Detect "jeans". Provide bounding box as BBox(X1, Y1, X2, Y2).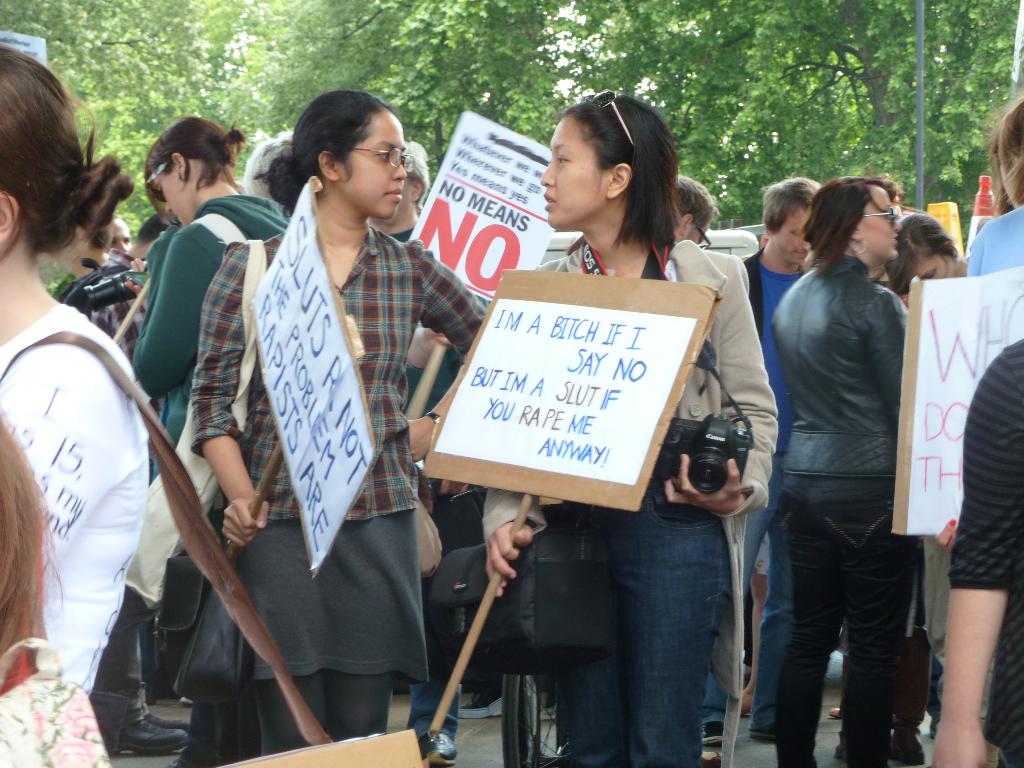
BBox(182, 701, 216, 753).
